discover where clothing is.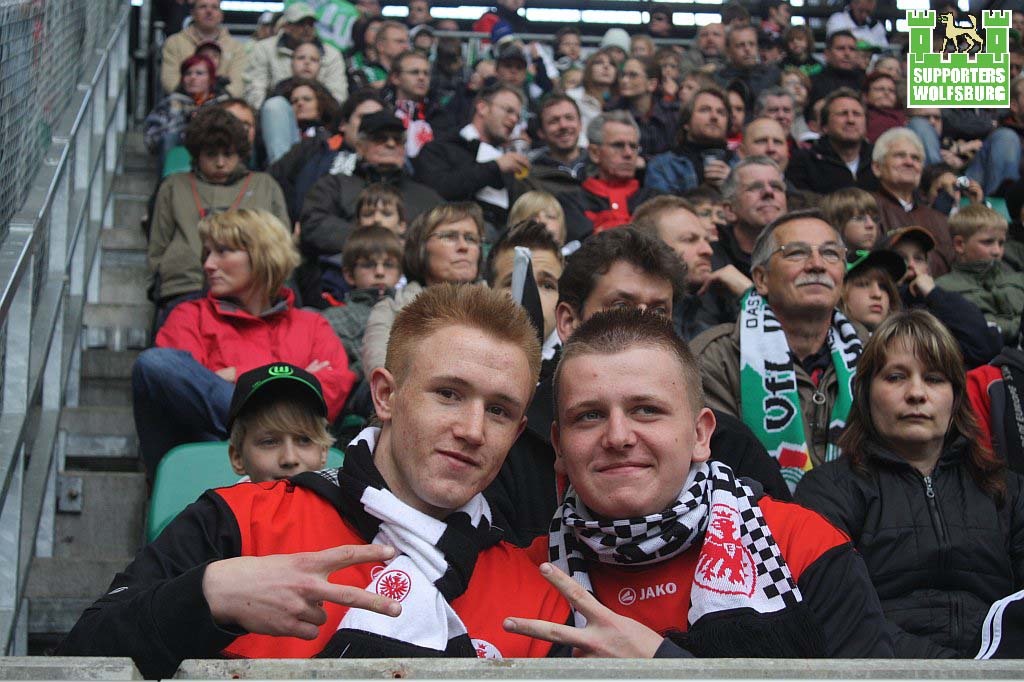
Discovered at l=794, t=438, r=1023, b=662.
